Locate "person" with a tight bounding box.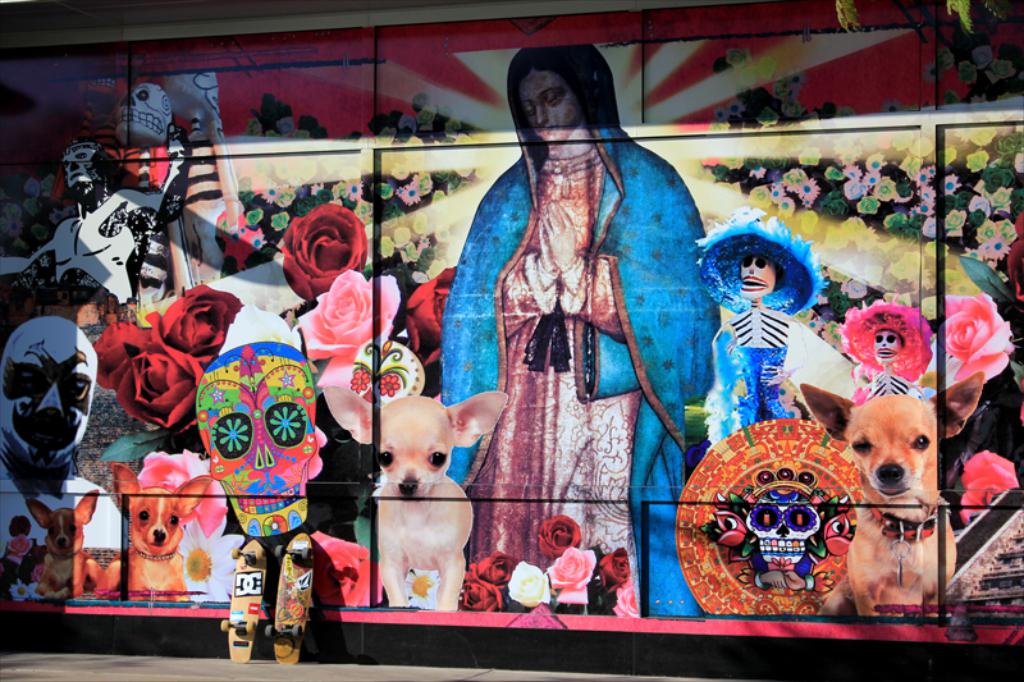
0 141 170 308.
